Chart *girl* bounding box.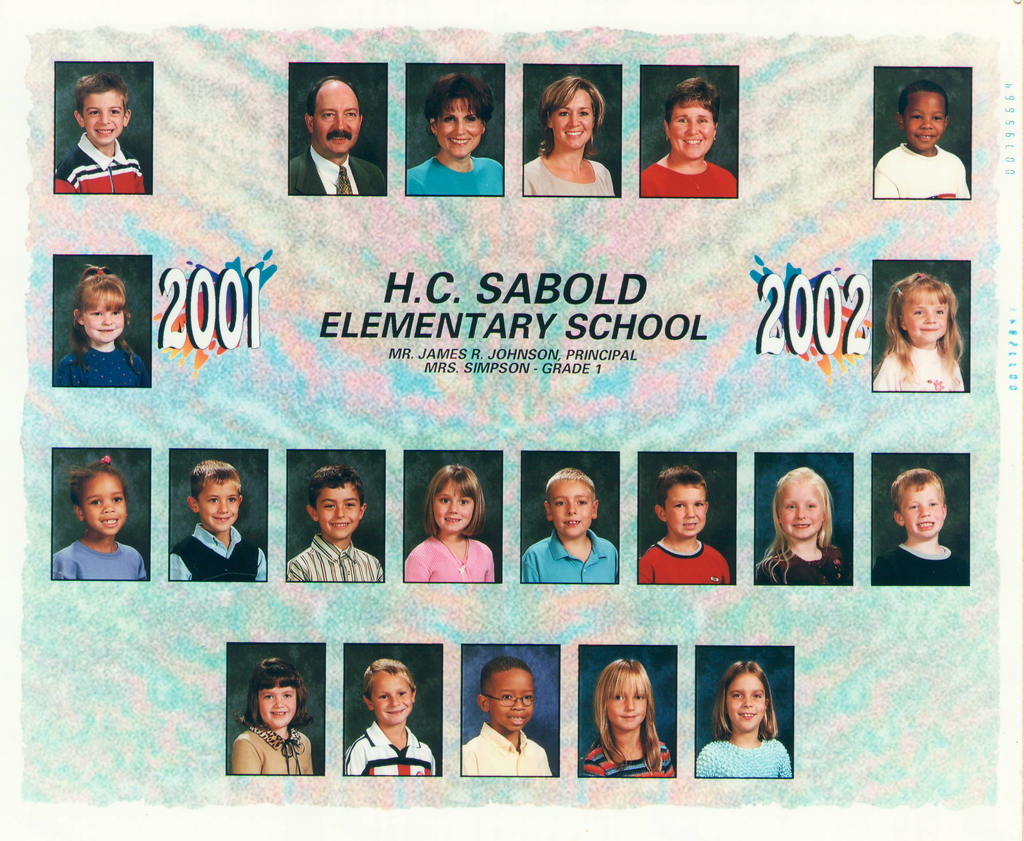
Charted: box(231, 657, 314, 774).
